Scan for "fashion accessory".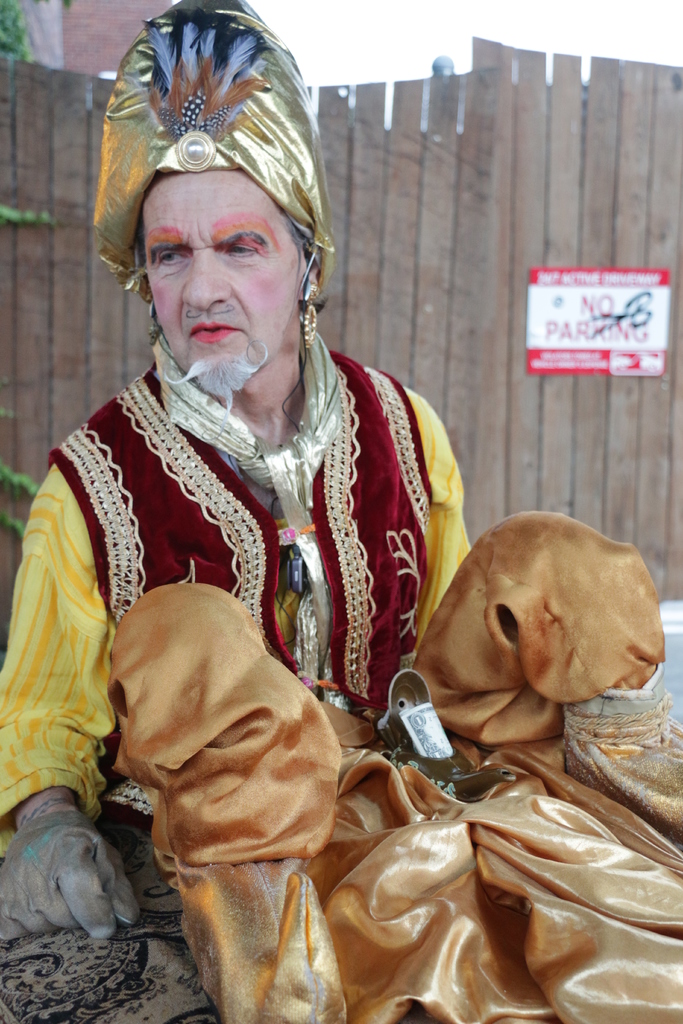
Scan result: {"left": 143, "top": 299, "right": 165, "bottom": 351}.
